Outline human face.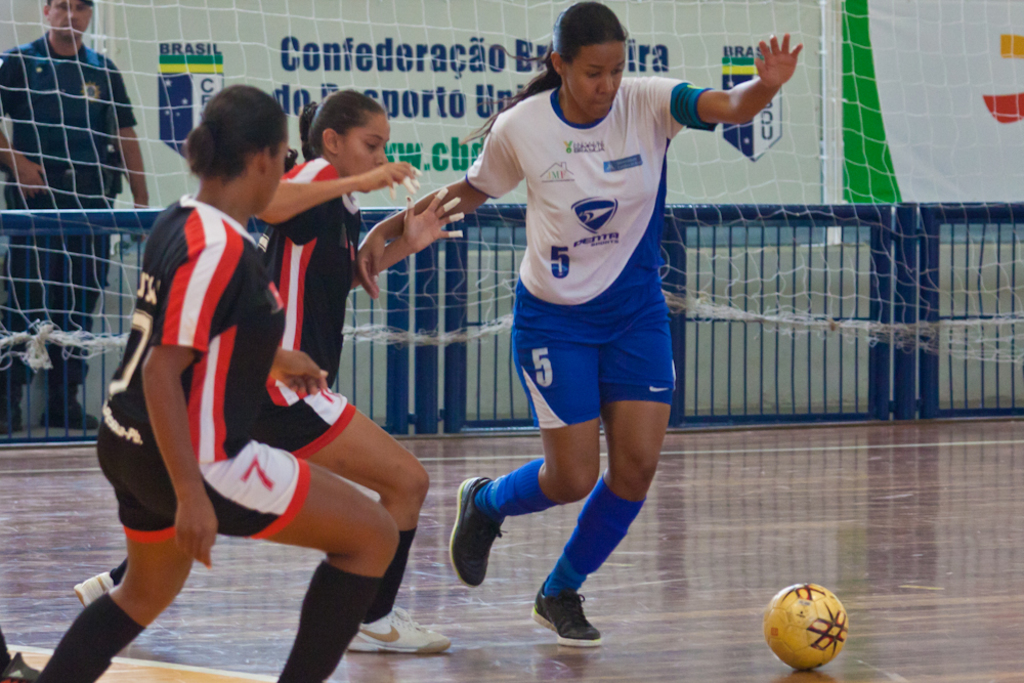
Outline: l=335, t=114, r=389, b=191.
